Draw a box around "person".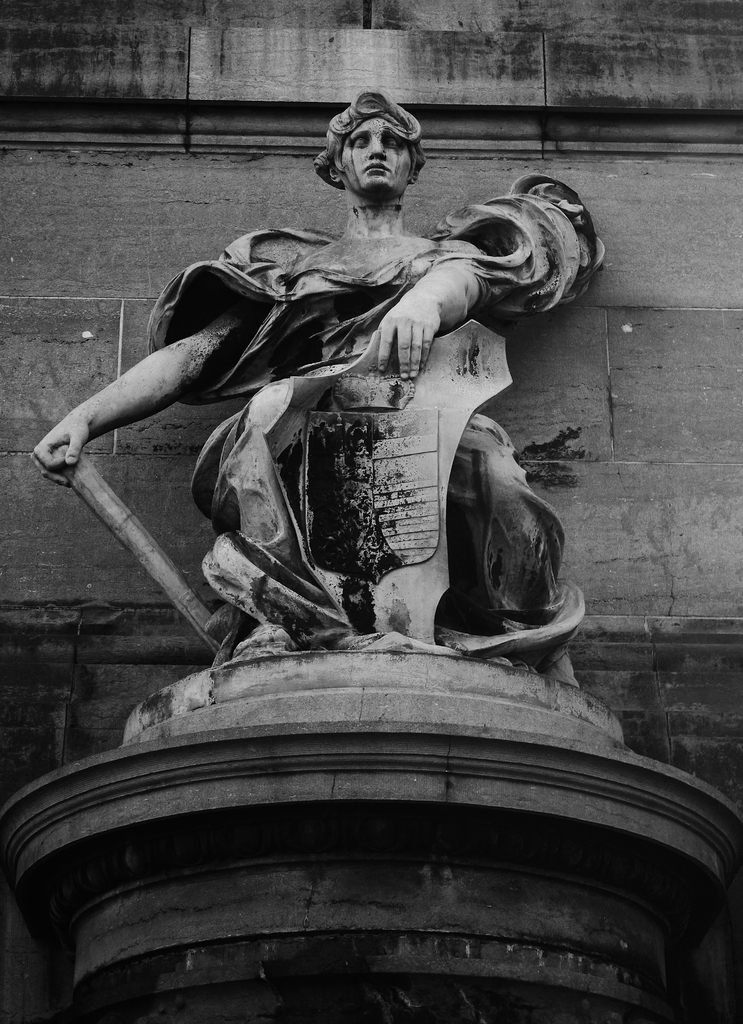
box=[115, 121, 614, 682].
